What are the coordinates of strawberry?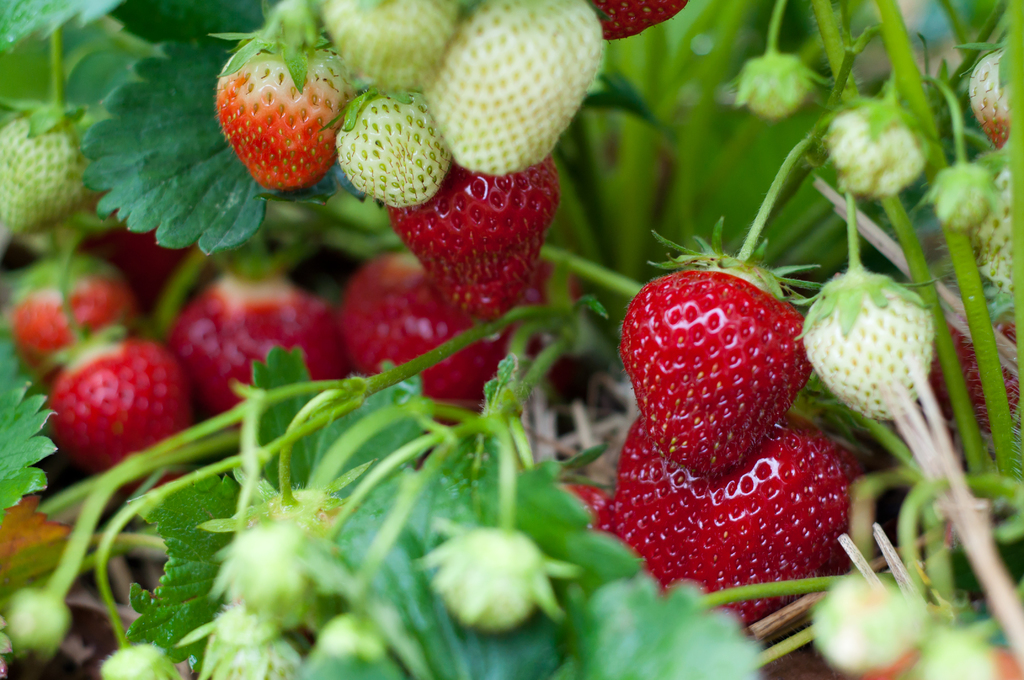
crop(241, 540, 317, 630).
